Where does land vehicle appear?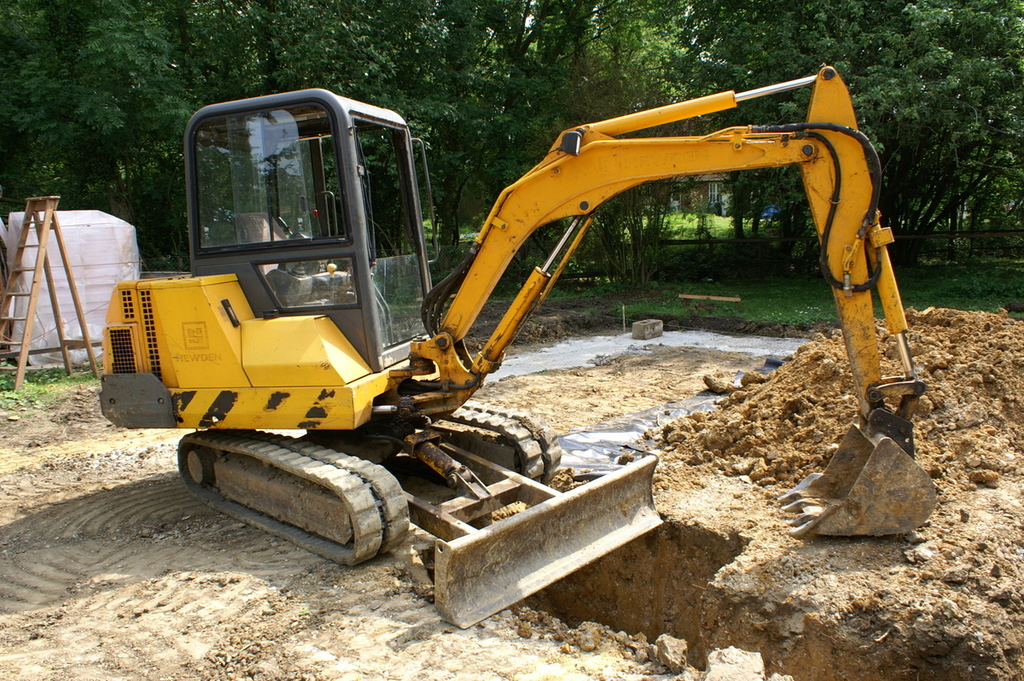
Appears at x1=96, y1=85, x2=940, y2=632.
